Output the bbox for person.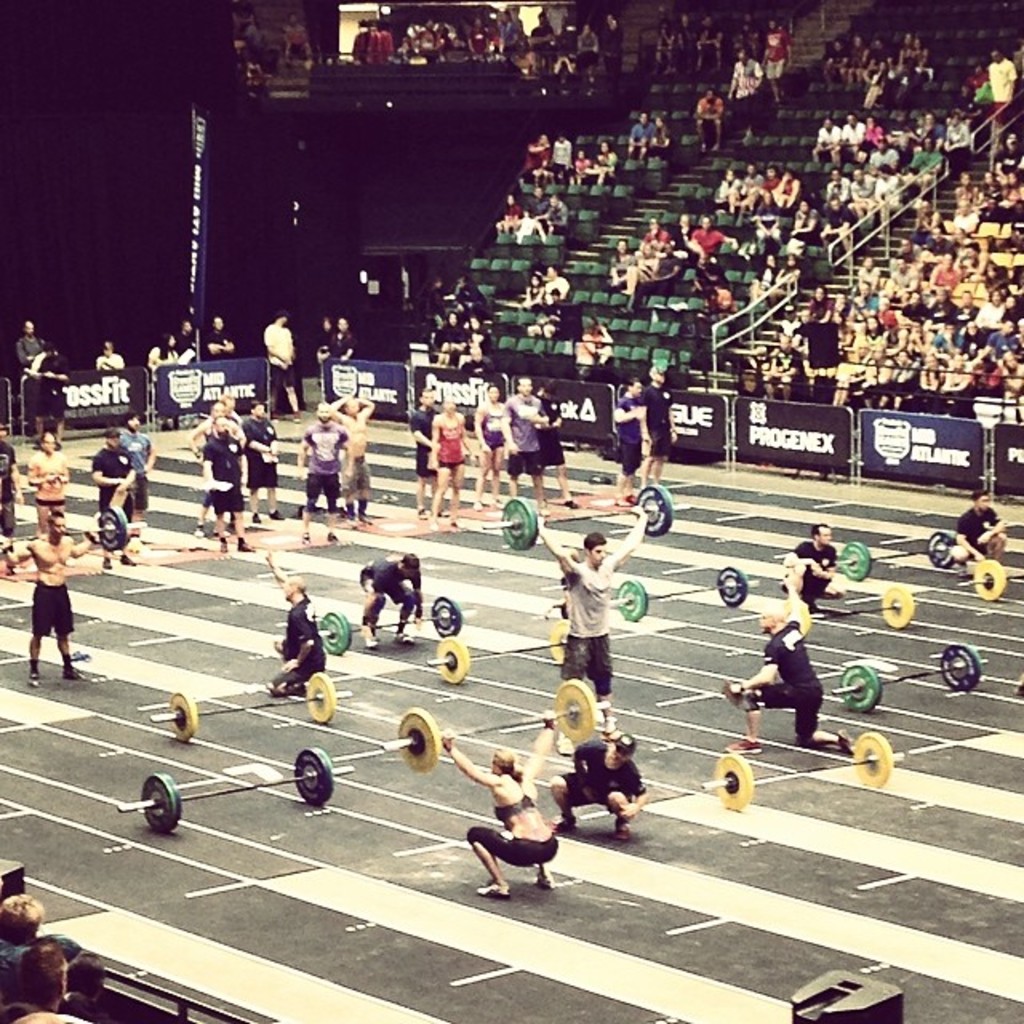
(0,936,67,1022).
